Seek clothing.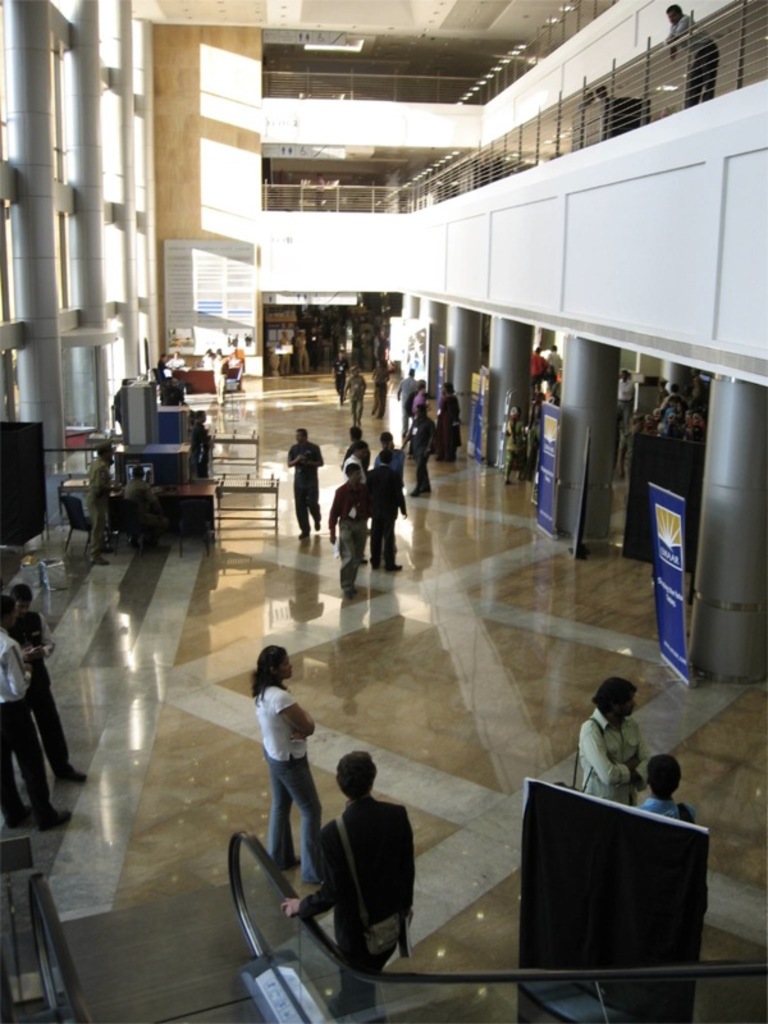
detection(251, 677, 320, 897).
